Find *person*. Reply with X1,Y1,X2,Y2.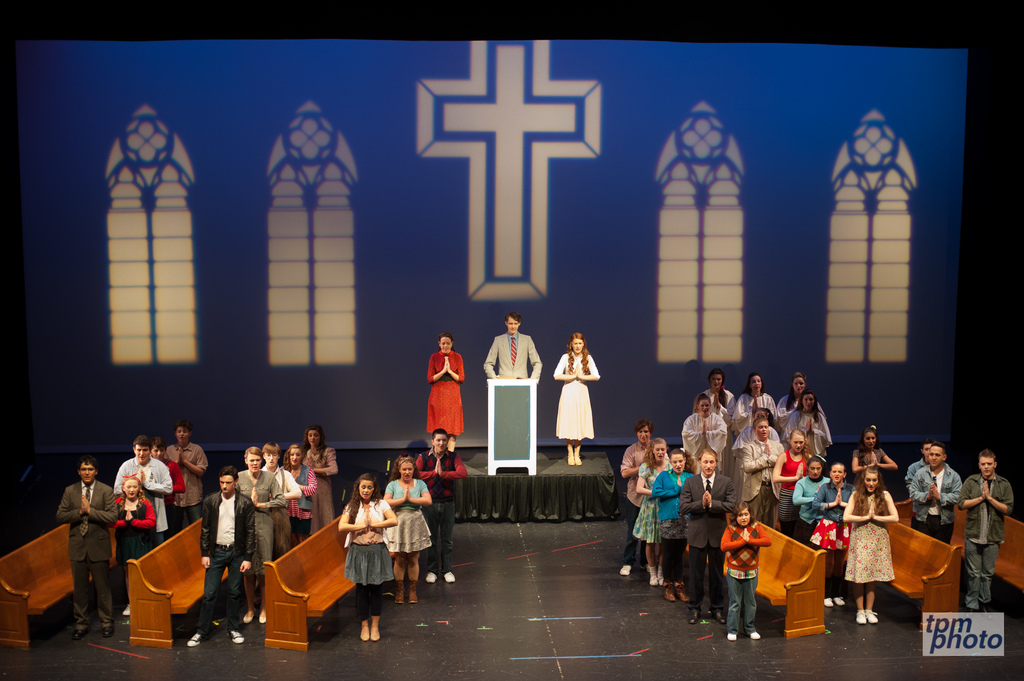
152,436,186,533.
